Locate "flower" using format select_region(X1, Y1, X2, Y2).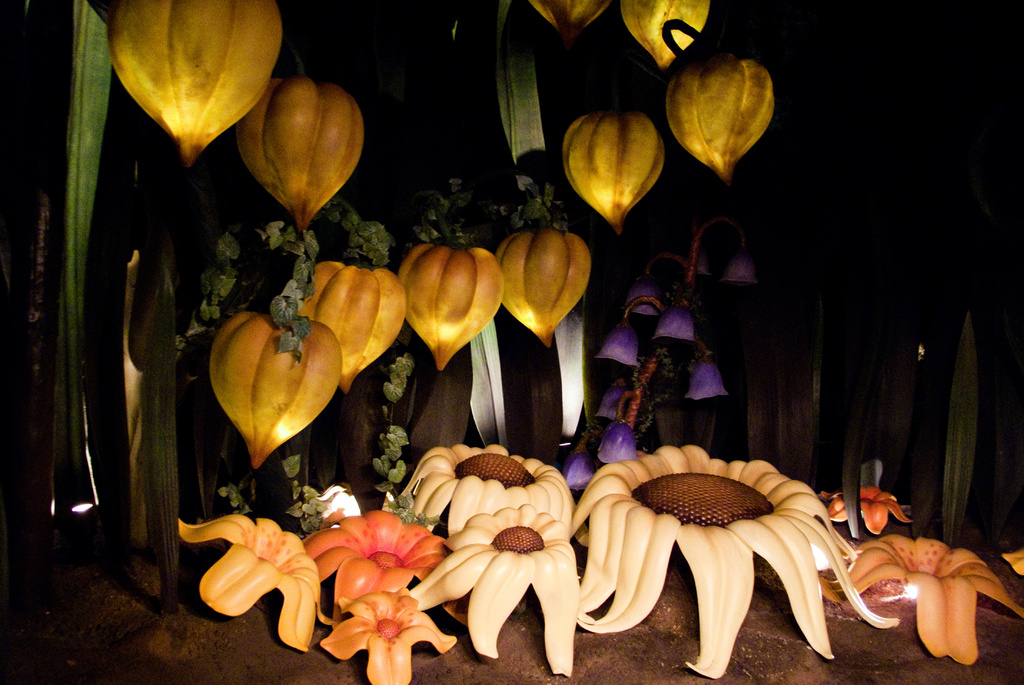
select_region(400, 443, 570, 542).
